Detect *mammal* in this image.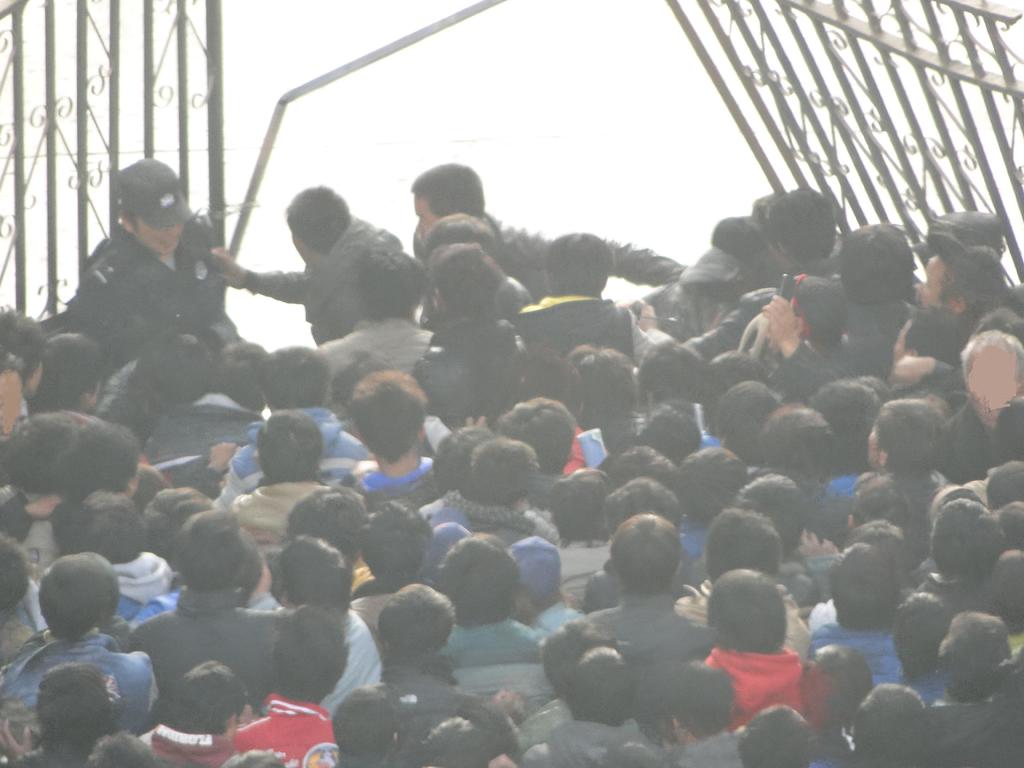
Detection: <region>0, 548, 152, 732</region>.
